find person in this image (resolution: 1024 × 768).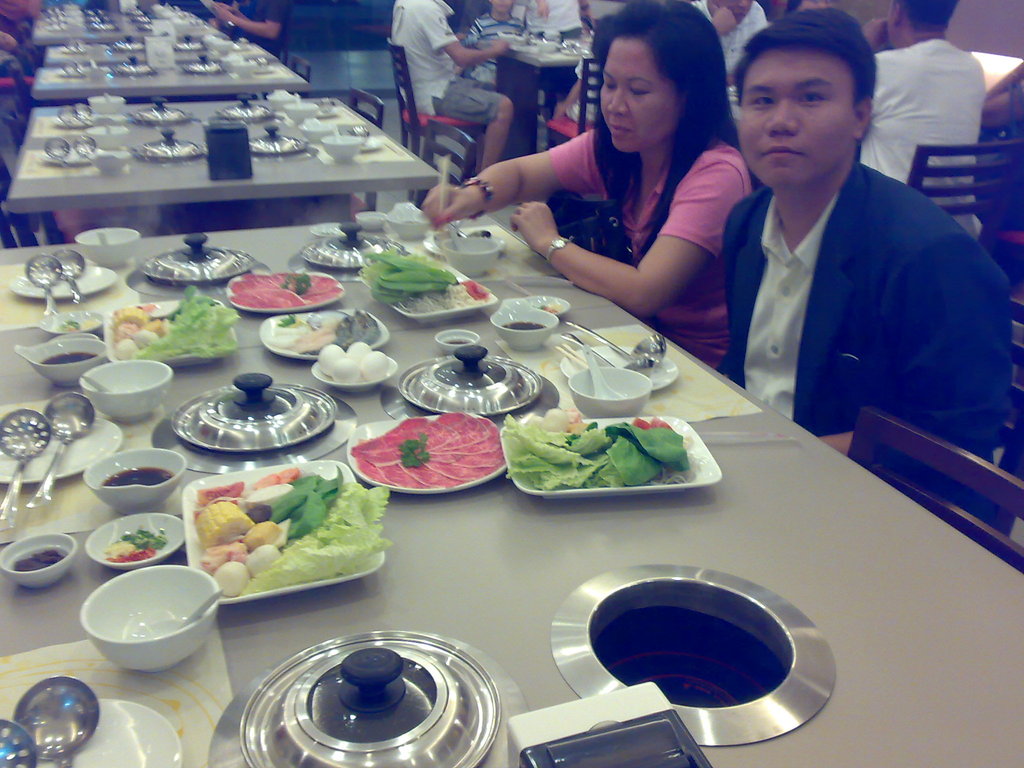
692/8/986/497.
